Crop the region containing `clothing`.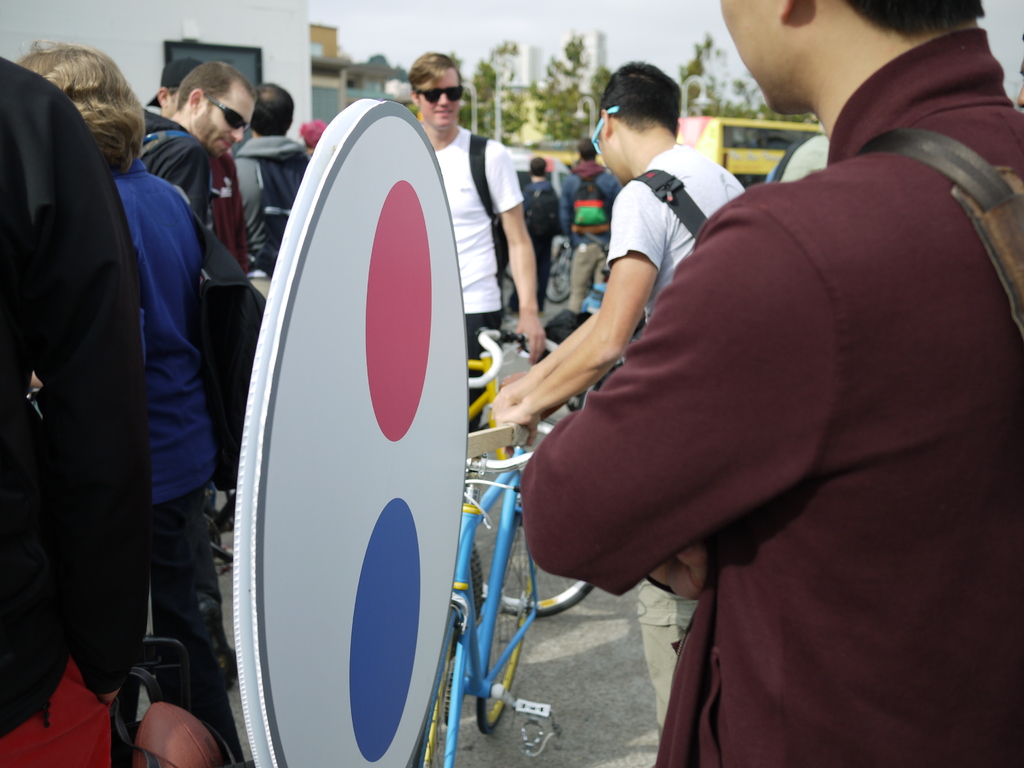
Crop region: bbox(237, 121, 302, 276).
